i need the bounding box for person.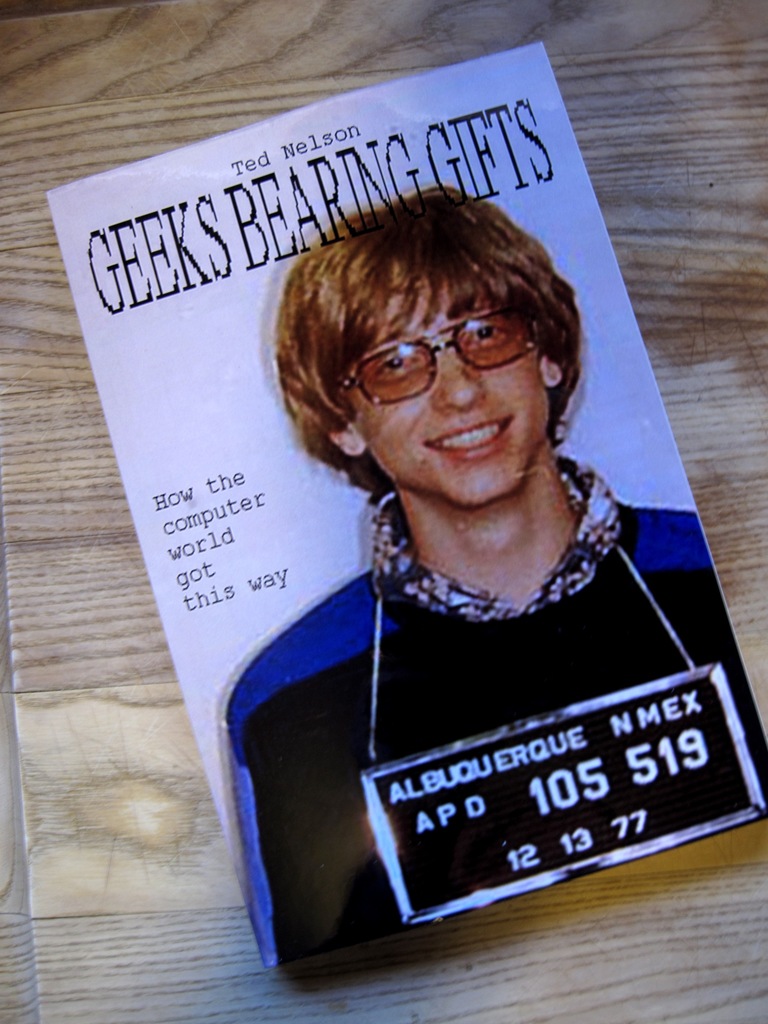
Here it is: [left=219, top=183, right=767, bottom=972].
